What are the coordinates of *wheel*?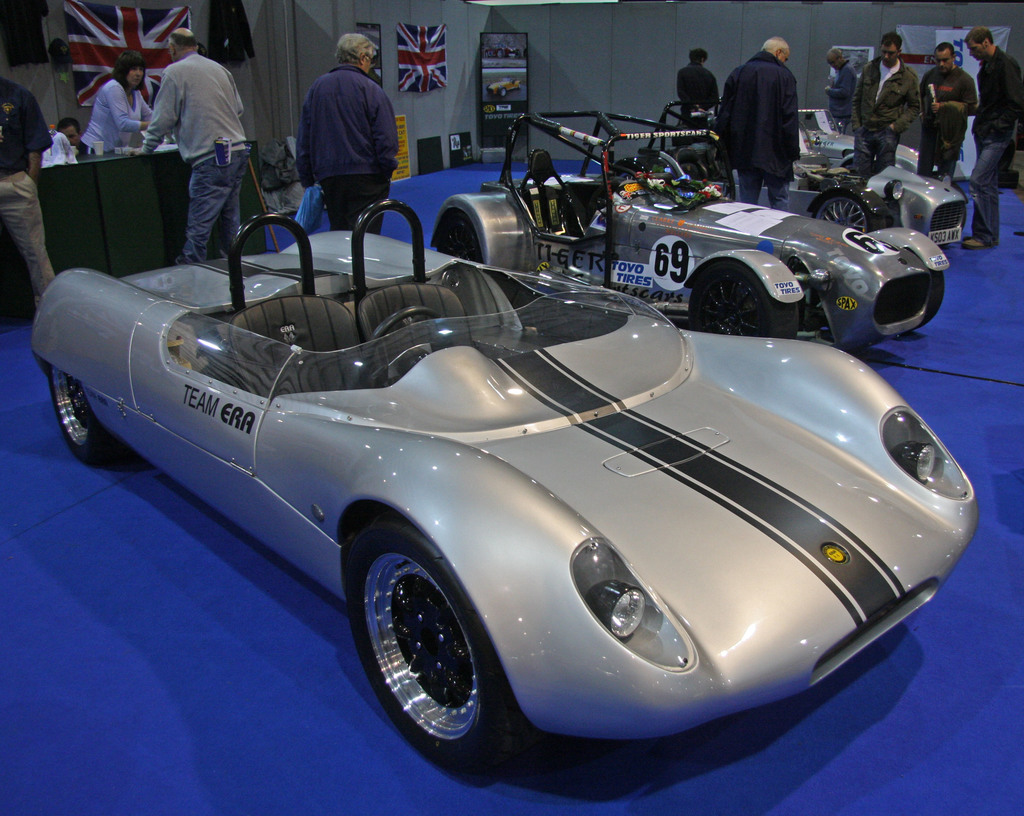
l=688, t=261, r=799, b=347.
